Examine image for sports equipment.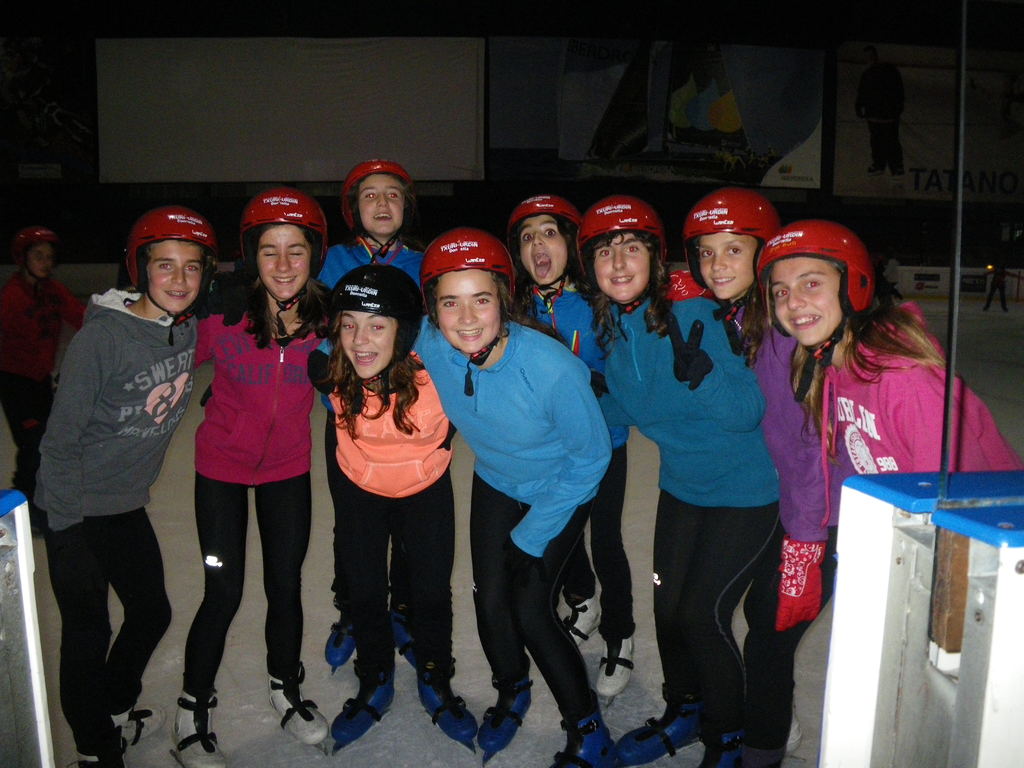
Examination result: (20, 229, 68, 282).
